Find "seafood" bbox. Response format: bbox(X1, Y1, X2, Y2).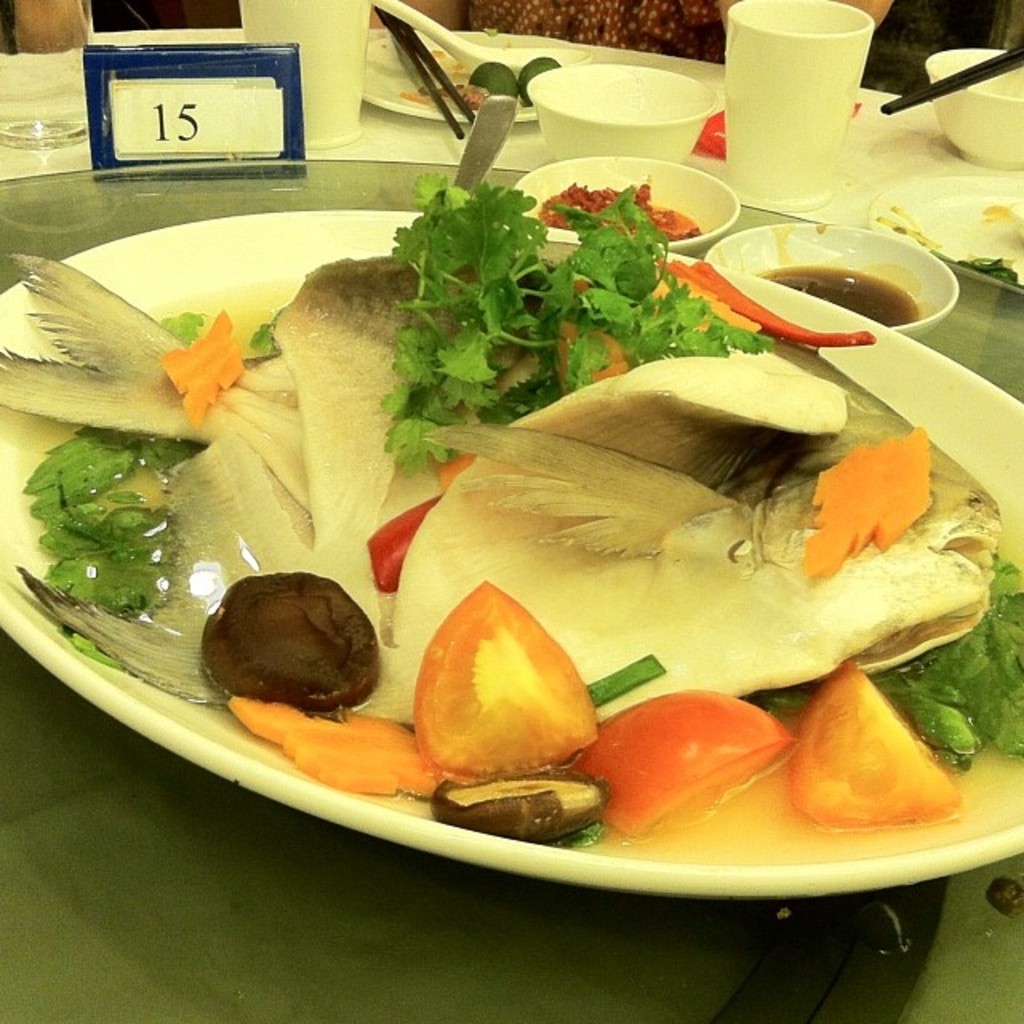
bbox(0, 232, 1003, 739).
